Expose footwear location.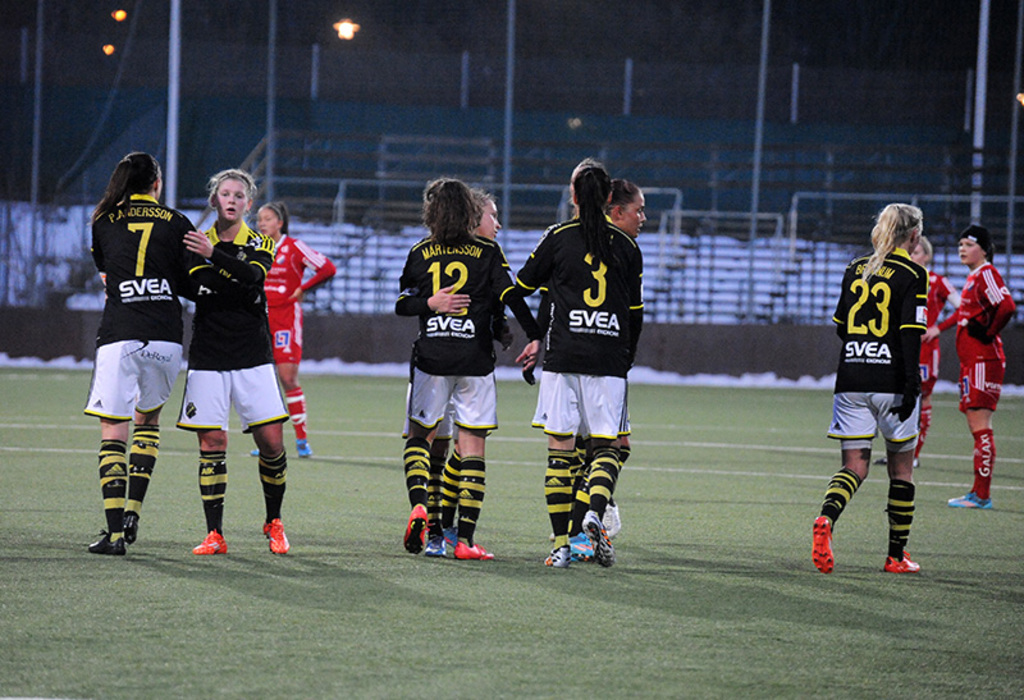
Exposed at pyautogui.locateOnScreen(124, 513, 145, 543).
